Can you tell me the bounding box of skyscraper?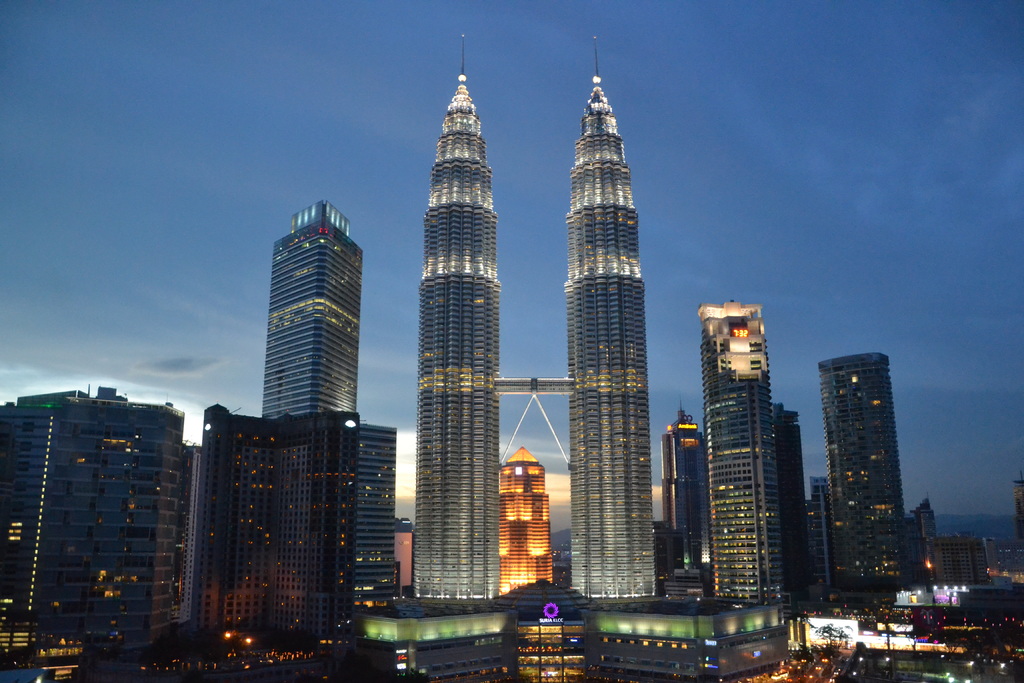
806, 347, 916, 608.
